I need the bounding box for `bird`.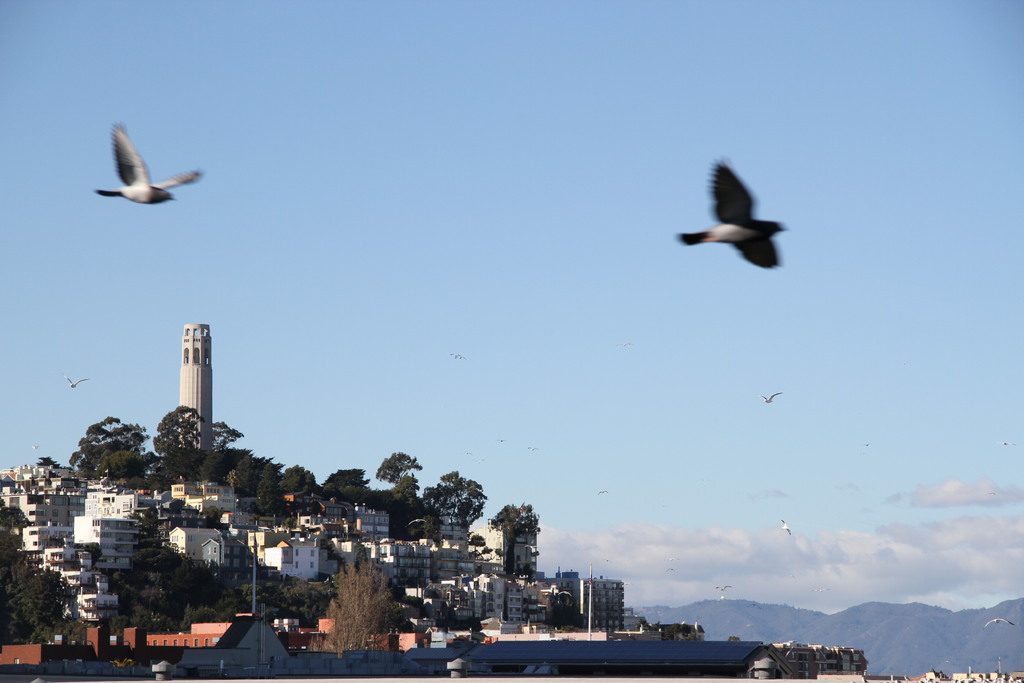
Here it is: 757, 388, 781, 408.
